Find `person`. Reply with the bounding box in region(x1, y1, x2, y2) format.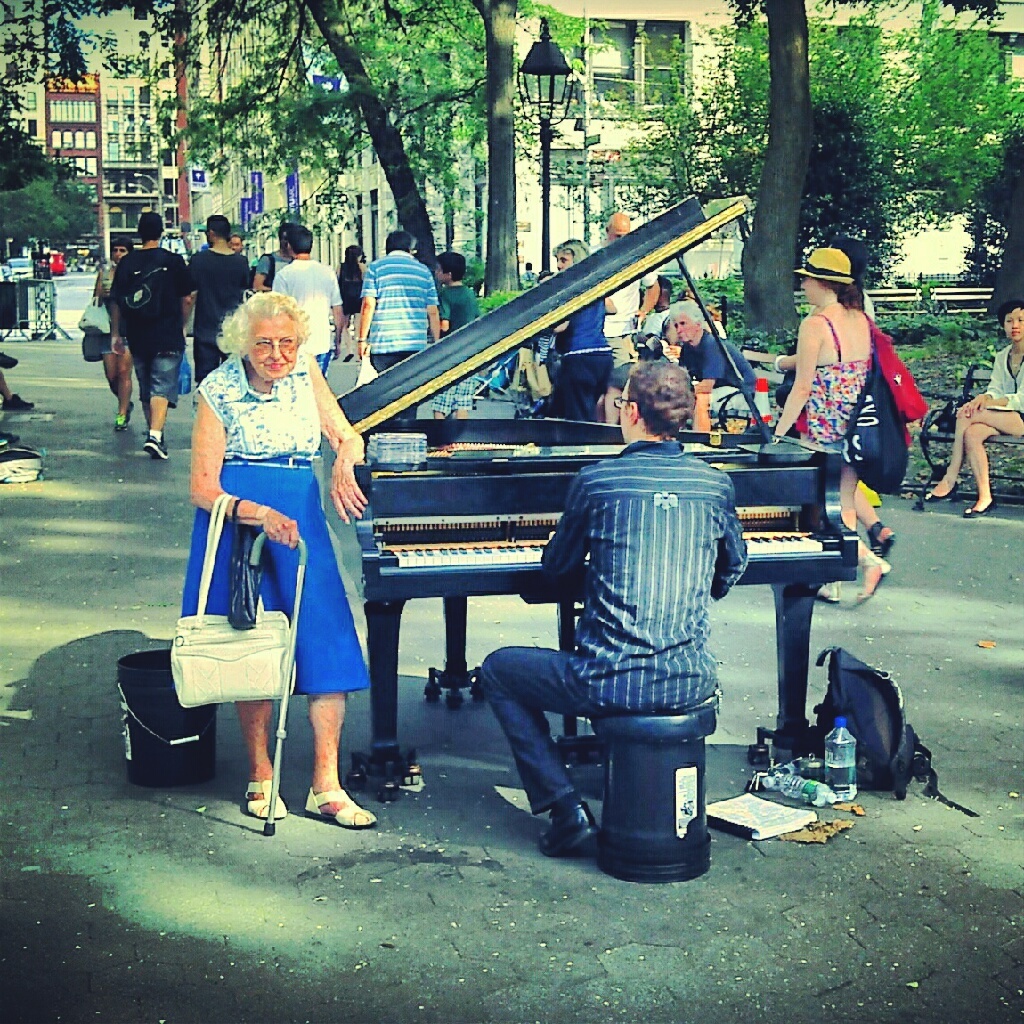
region(769, 244, 889, 617).
